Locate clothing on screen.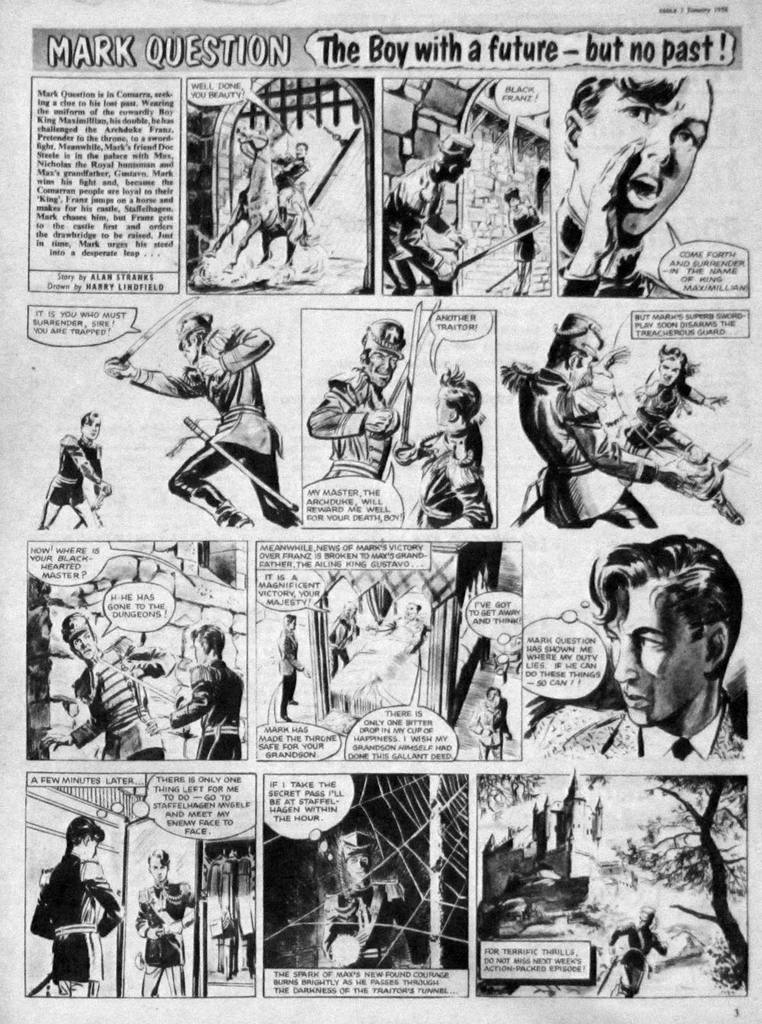
On screen at region(59, 647, 175, 763).
